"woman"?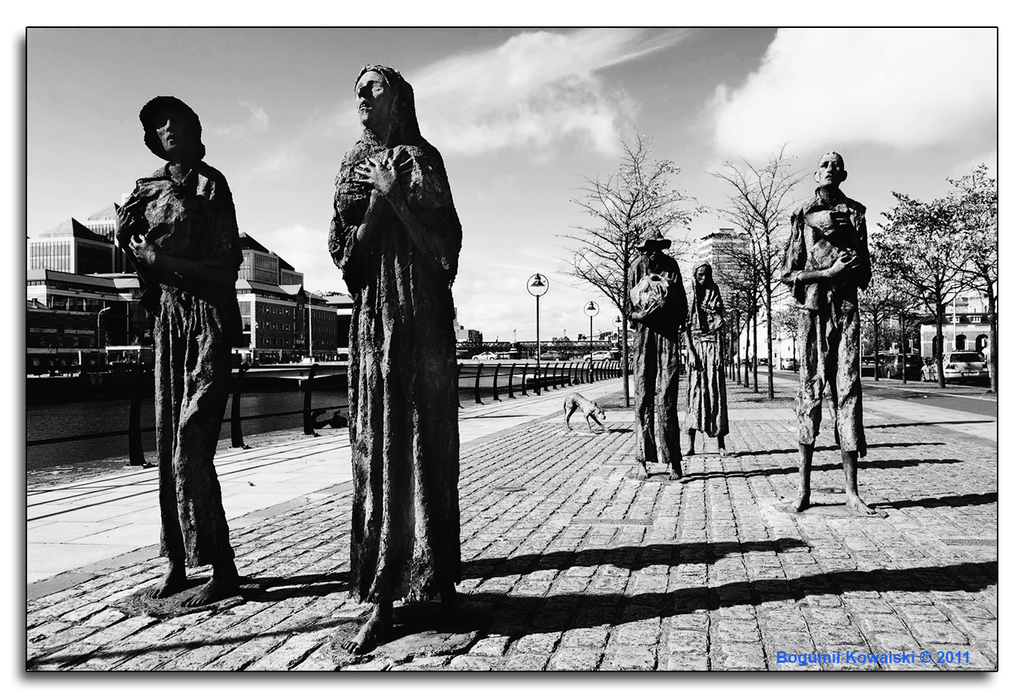
{"x1": 683, "y1": 262, "x2": 733, "y2": 459}
